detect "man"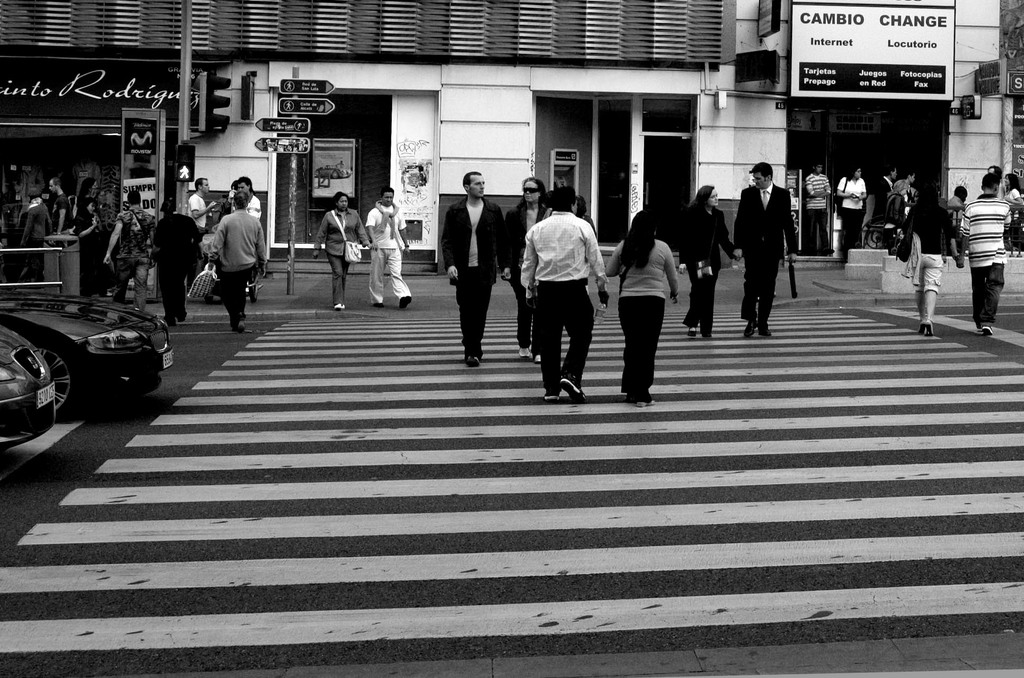
188,179,218,271
